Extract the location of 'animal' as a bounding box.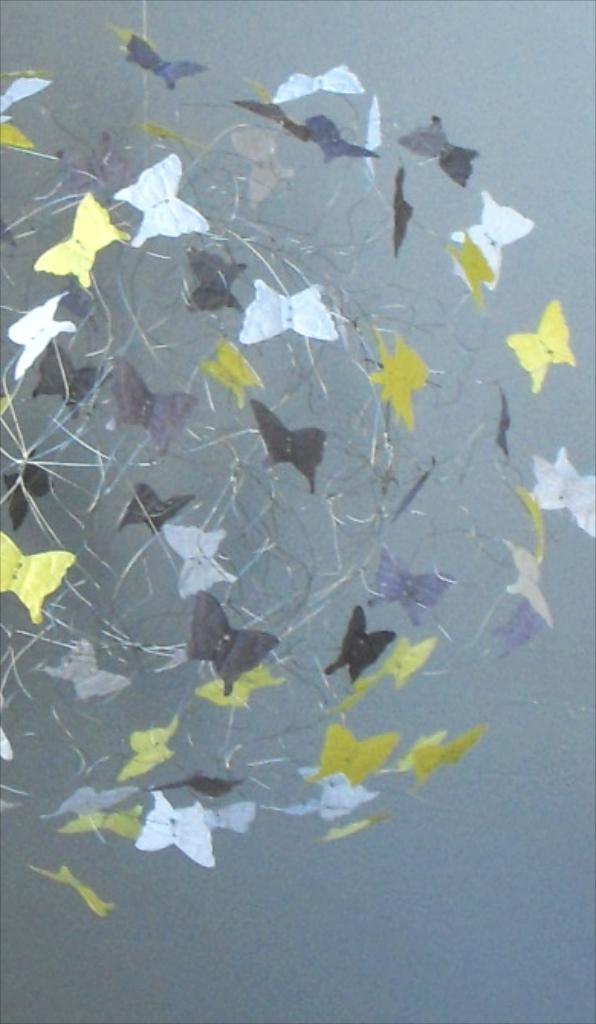
rect(119, 29, 203, 92).
